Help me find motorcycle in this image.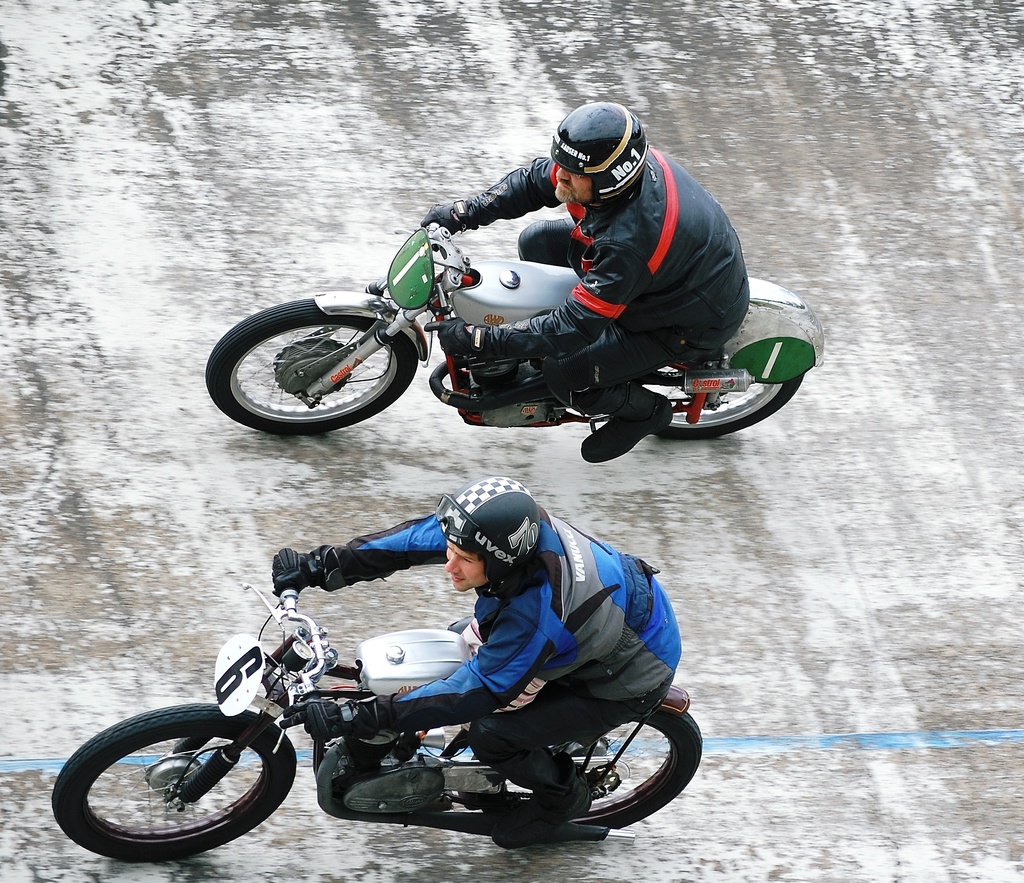
Found it: bbox=[52, 588, 702, 861].
